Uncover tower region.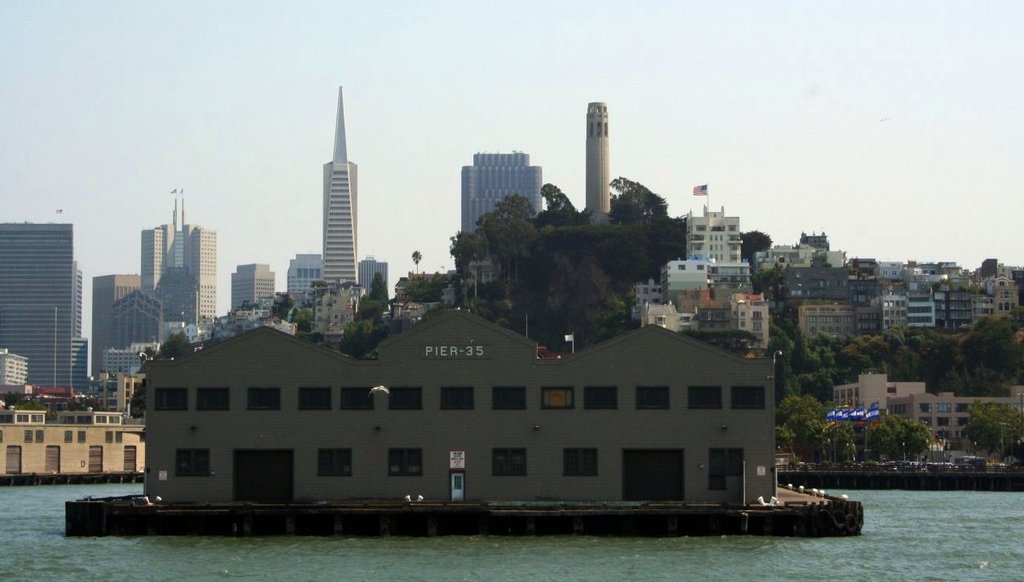
Uncovered: (left=358, top=258, right=391, bottom=306).
